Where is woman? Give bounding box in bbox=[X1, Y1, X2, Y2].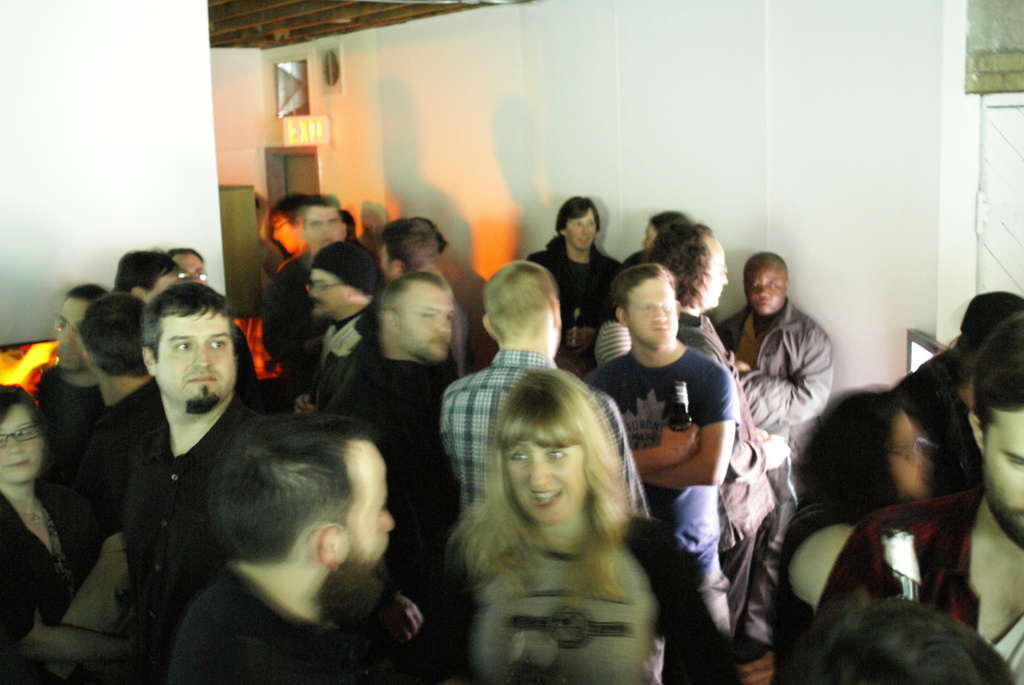
bbox=[0, 381, 138, 684].
